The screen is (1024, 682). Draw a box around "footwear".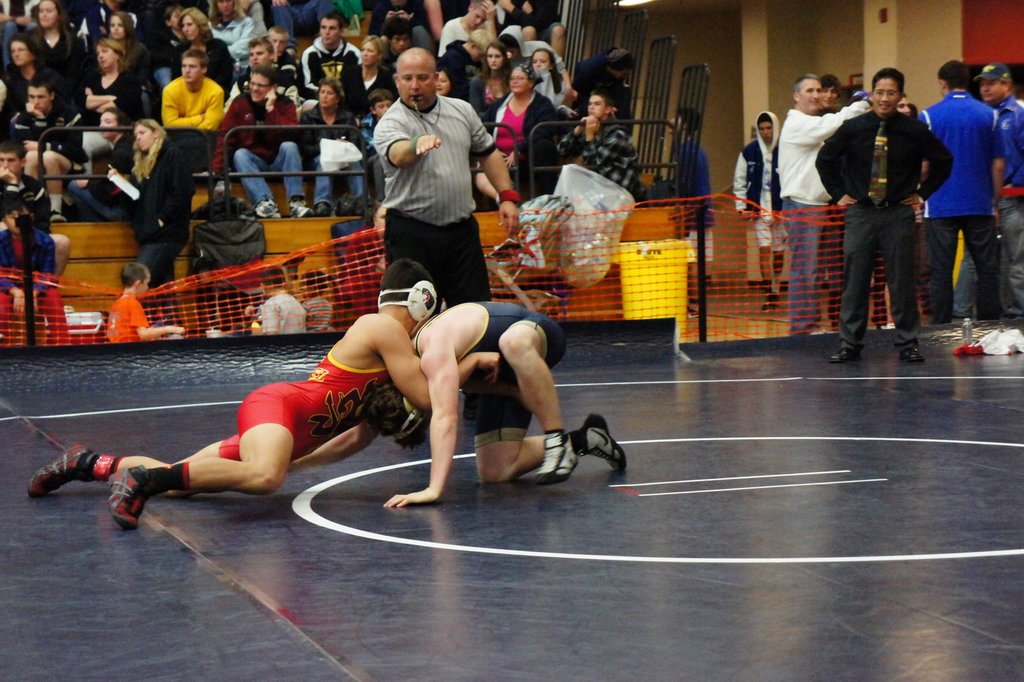
[828, 341, 863, 363].
